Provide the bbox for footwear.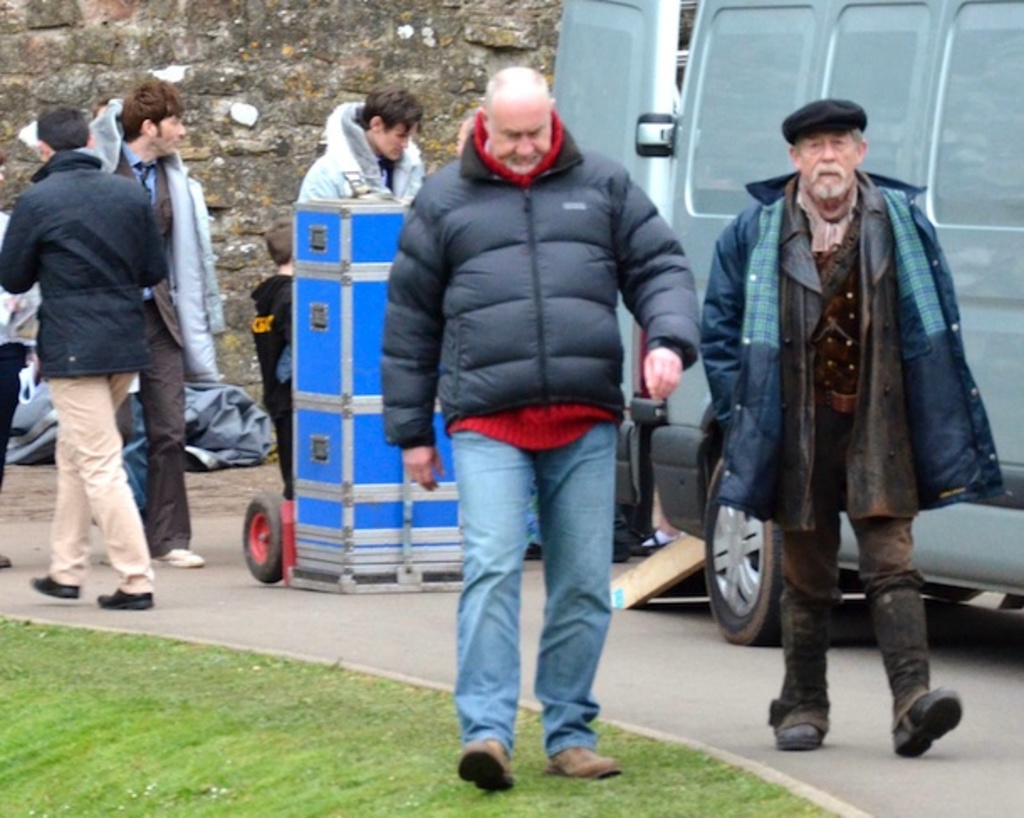
<region>0, 549, 15, 571</region>.
